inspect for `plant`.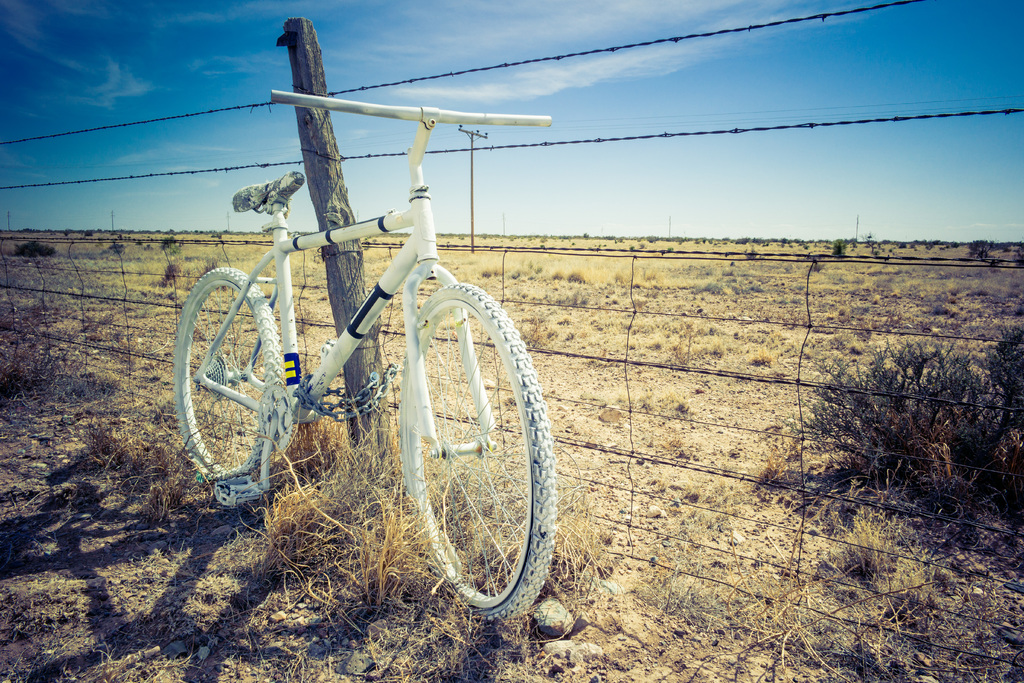
Inspection: 745:350:778:371.
